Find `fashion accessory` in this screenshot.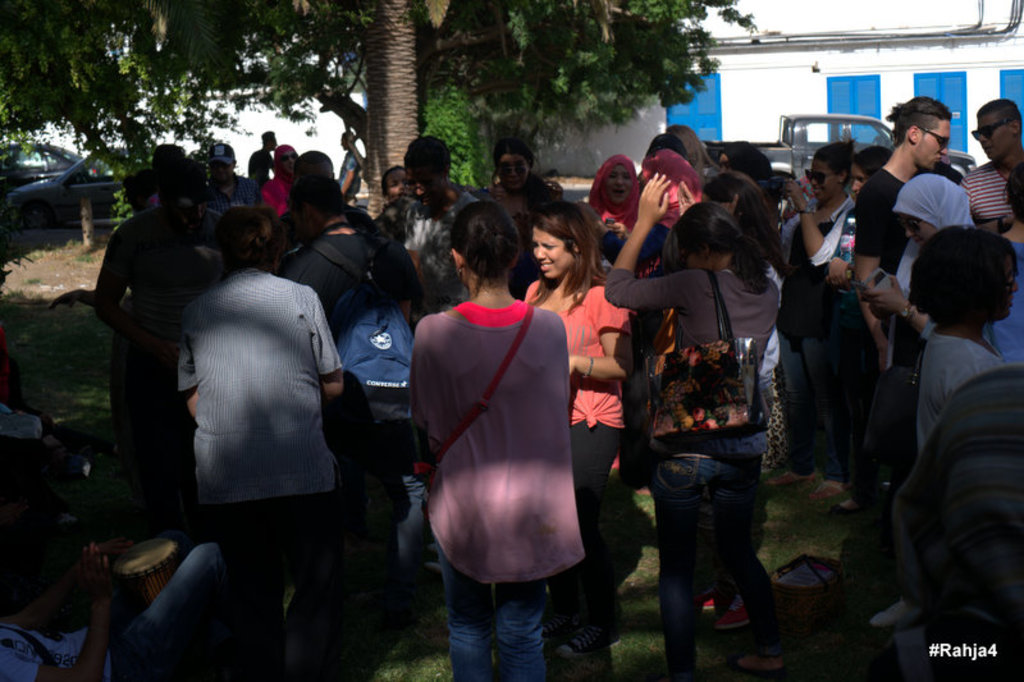
The bounding box for `fashion accessory` is x1=972, y1=114, x2=1016, y2=138.
